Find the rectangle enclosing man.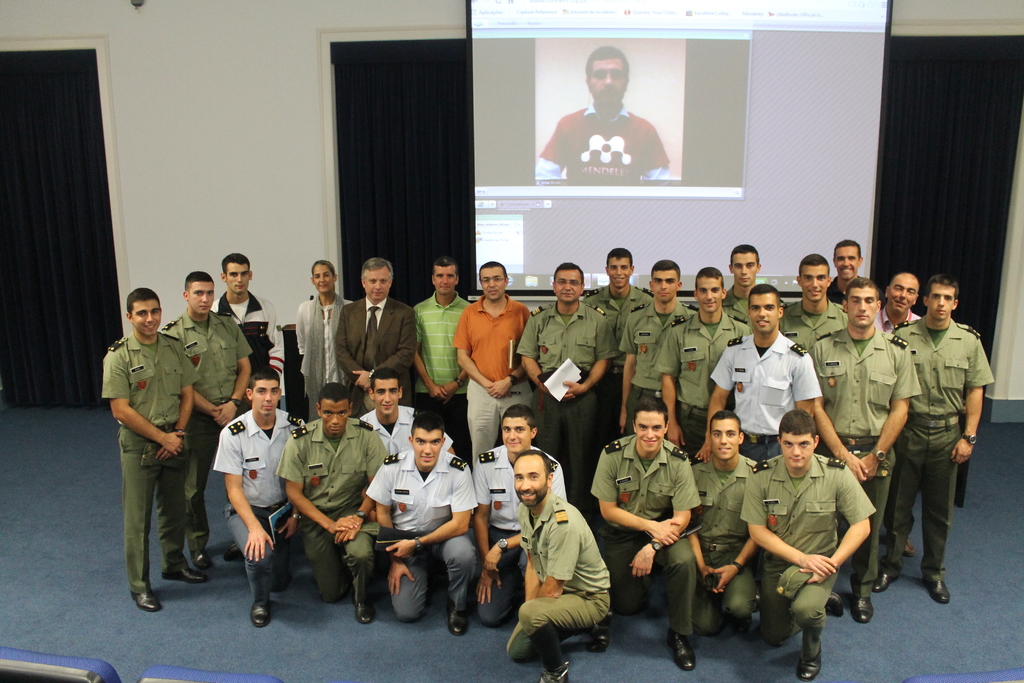
x1=365 y1=420 x2=477 y2=634.
